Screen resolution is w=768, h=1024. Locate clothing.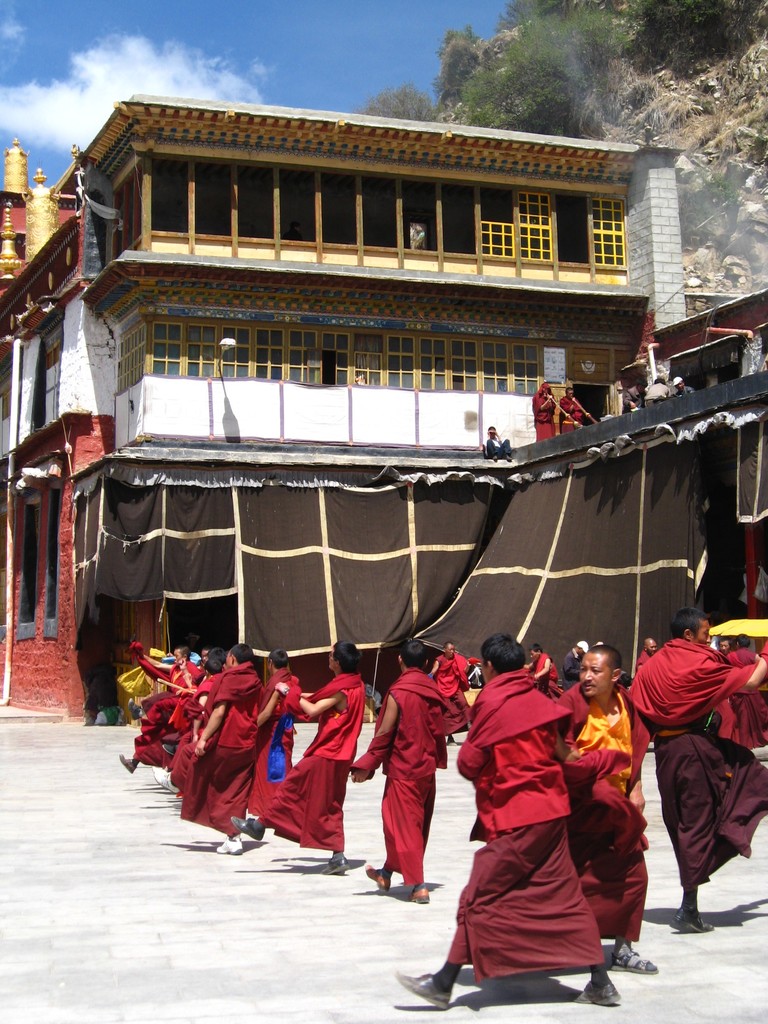
{"left": 534, "top": 385, "right": 558, "bottom": 440}.
